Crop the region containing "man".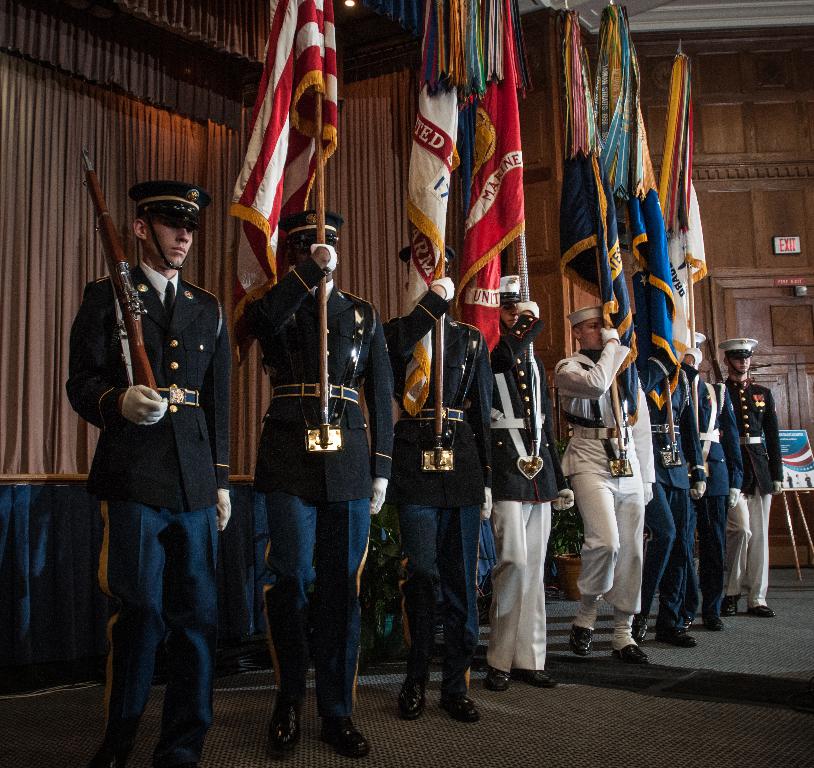
Crop region: 554 306 651 664.
